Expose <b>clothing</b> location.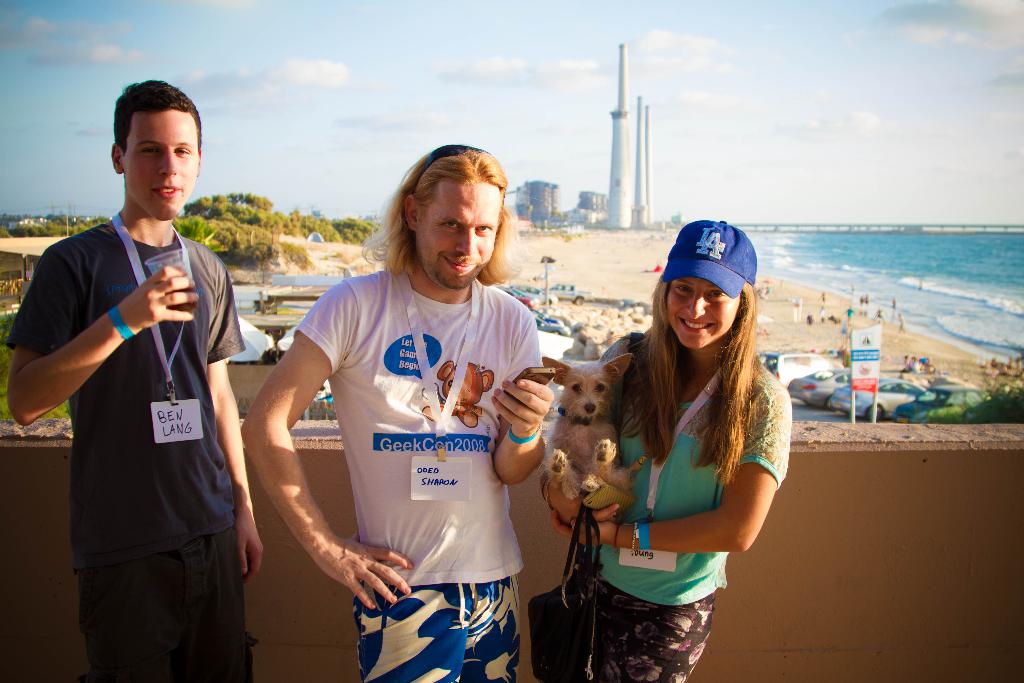
Exposed at <region>11, 217, 259, 669</region>.
